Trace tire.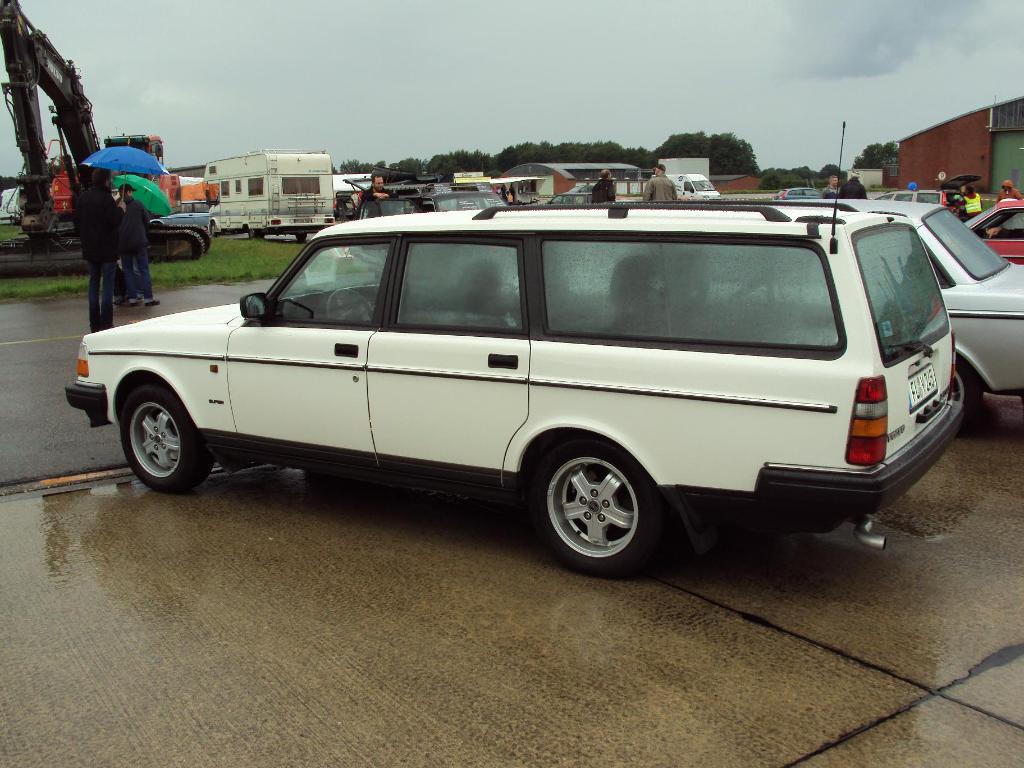
Traced to bbox=(211, 224, 221, 239).
